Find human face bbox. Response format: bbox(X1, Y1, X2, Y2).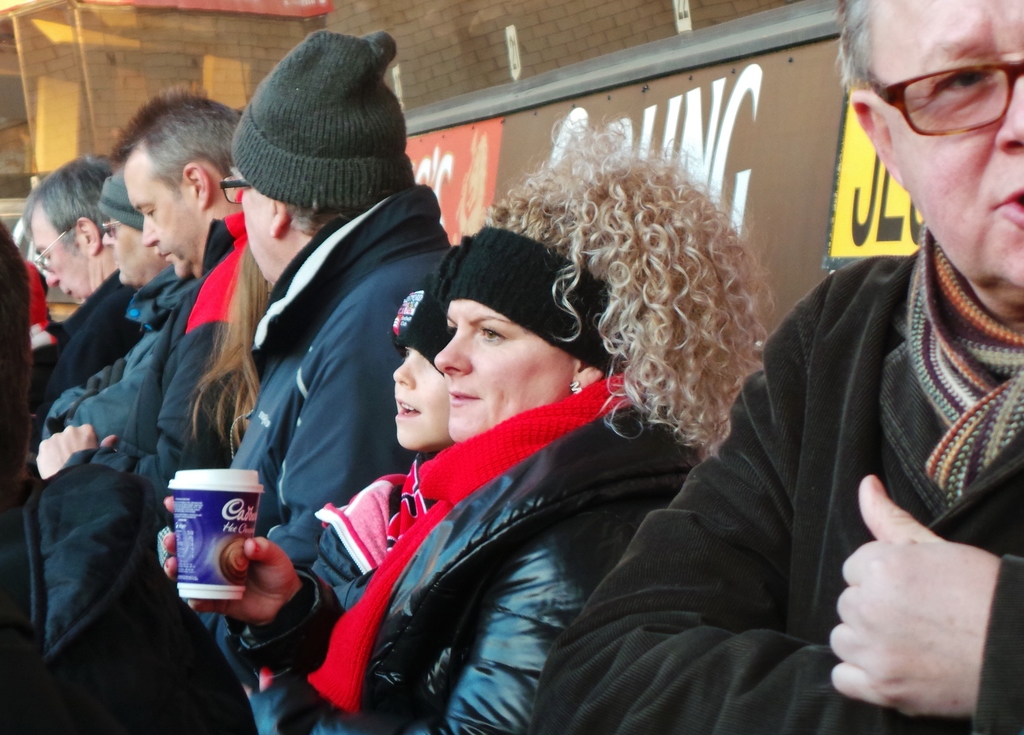
bbox(231, 163, 272, 286).
